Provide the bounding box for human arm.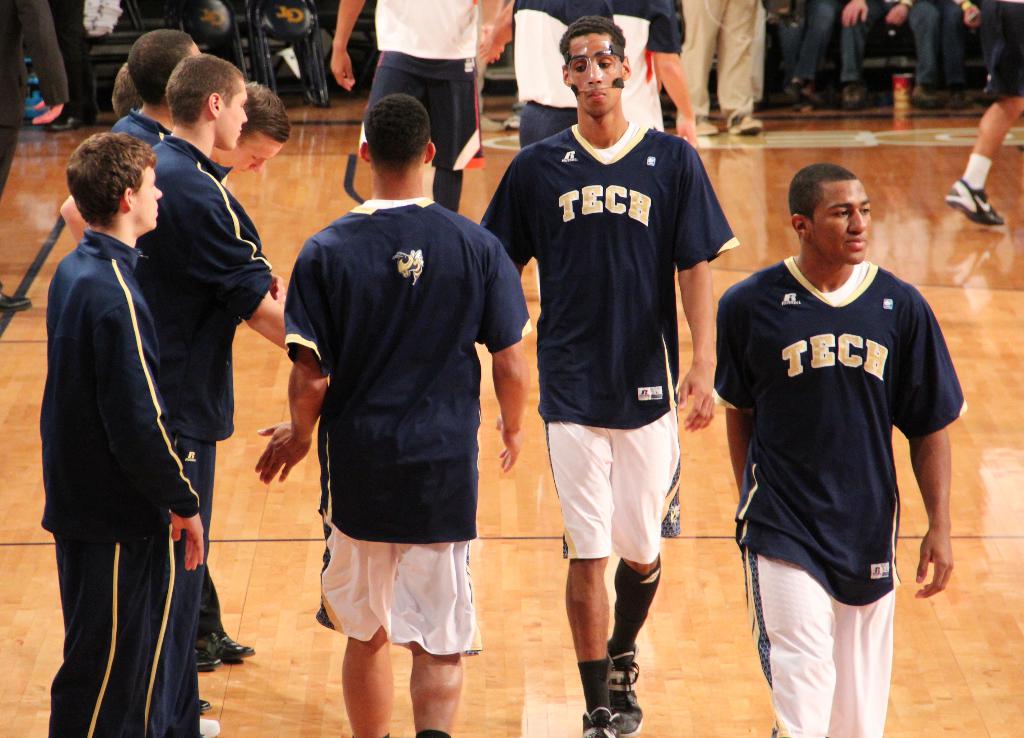
rect(477, 232, 534, 476).
